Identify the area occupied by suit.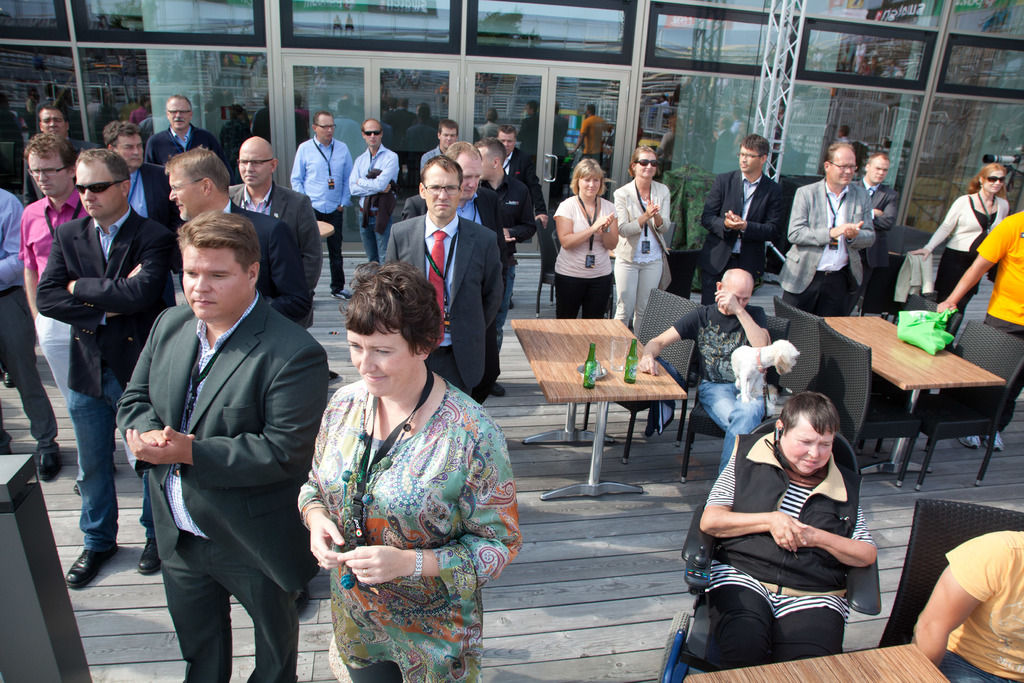
Area: BBox(168, 198, 311, 329).
